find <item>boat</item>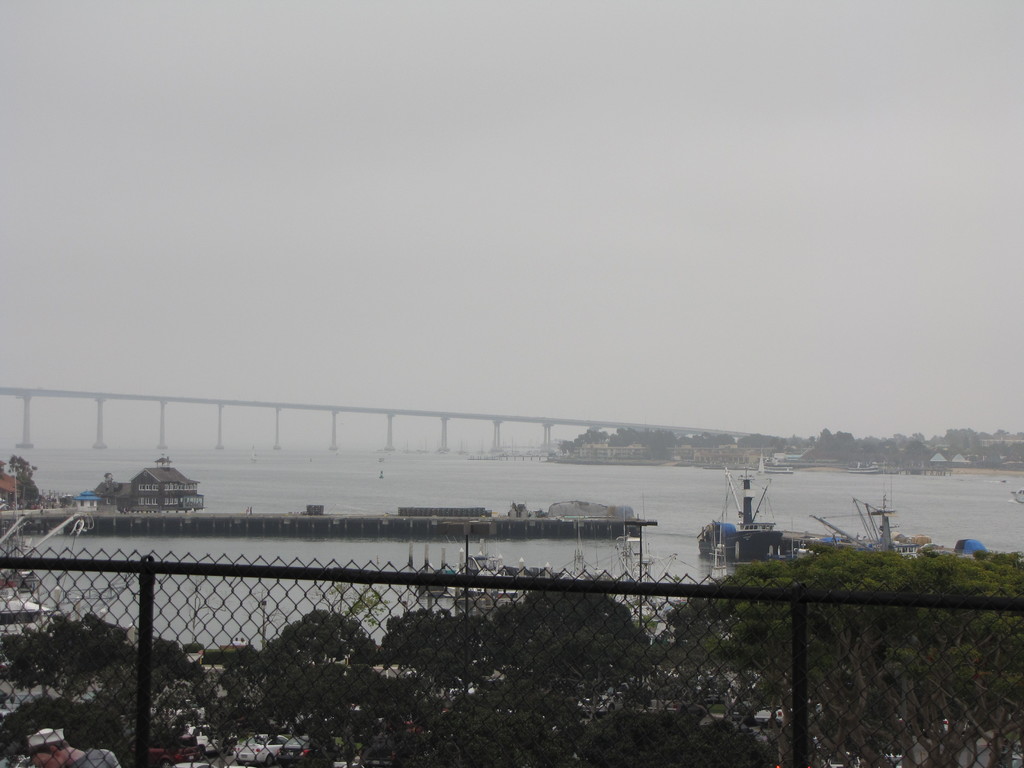
region(797, 492, 934, 557)
